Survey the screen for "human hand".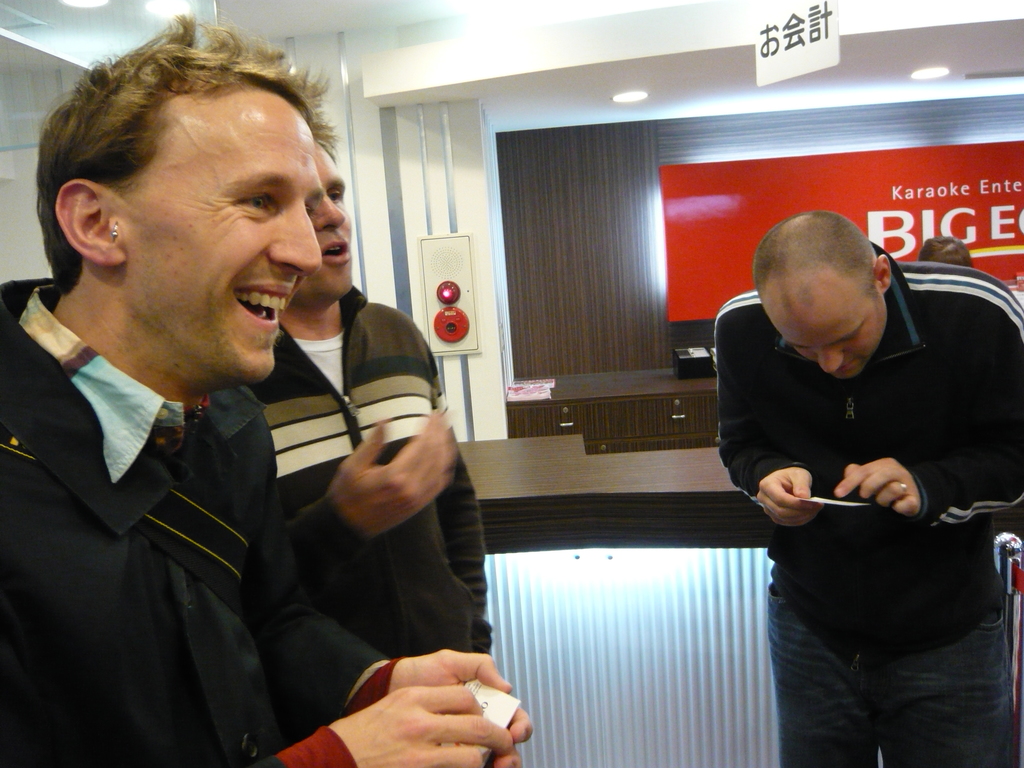
Survey found: [left=831, top=454, right=925, bottom=518].
